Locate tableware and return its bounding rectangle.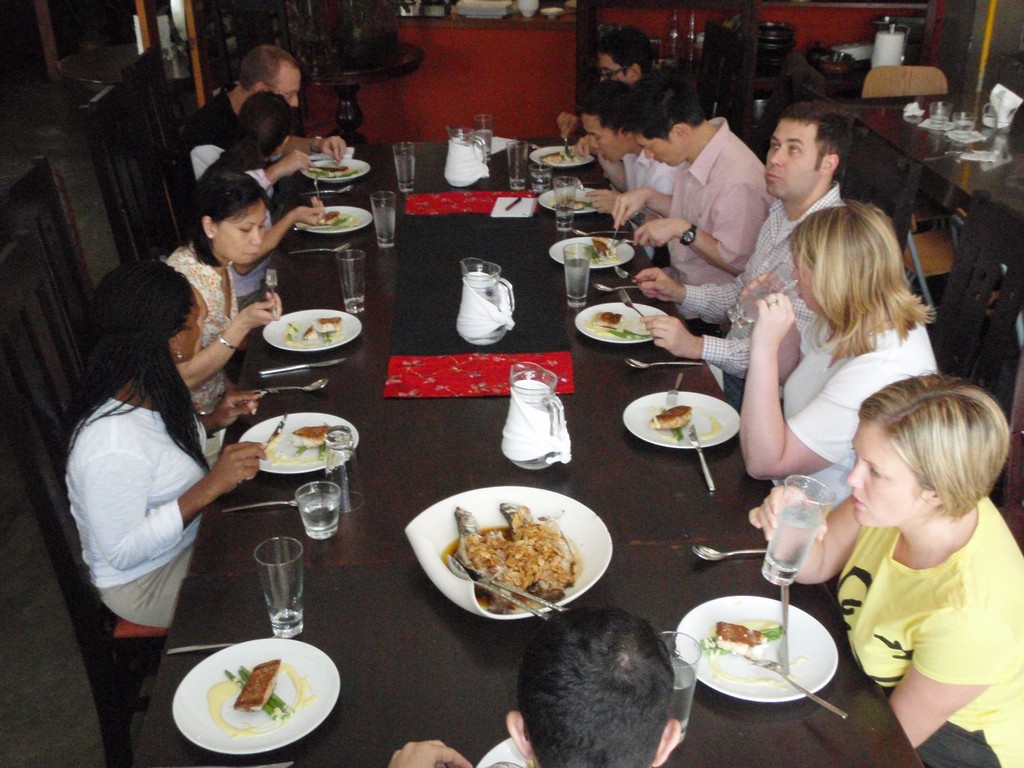
BBox(366, 190, 393, 251).
